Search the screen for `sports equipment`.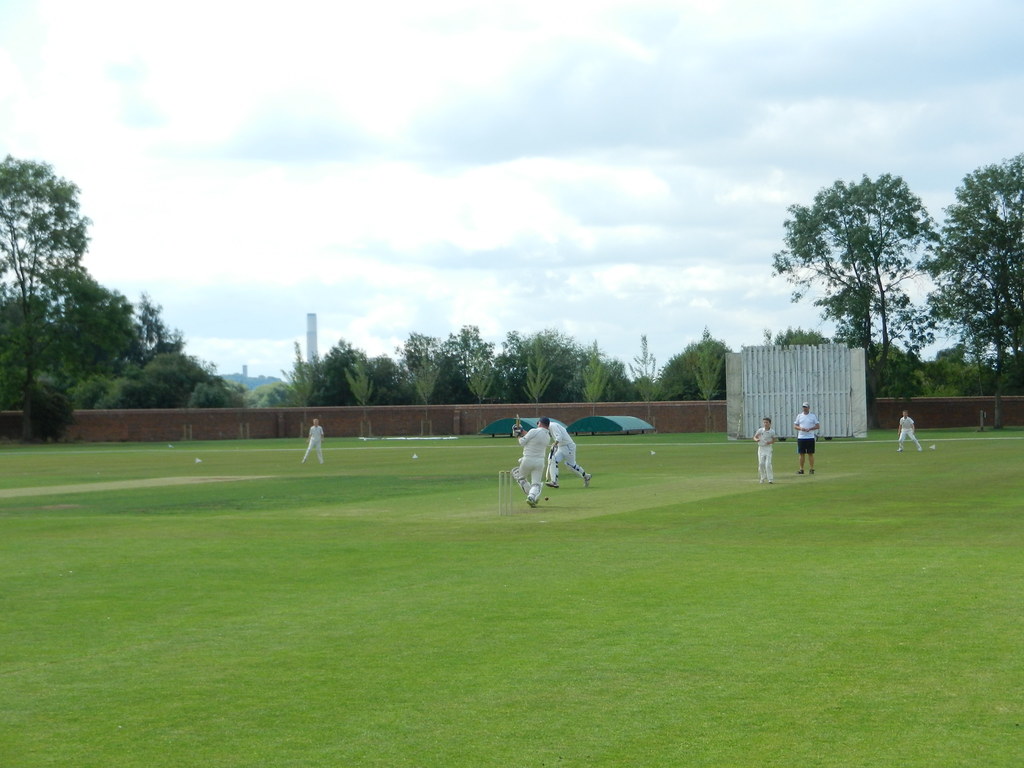
Found at (x1=500, y1=470, x2=507, y2=518).
